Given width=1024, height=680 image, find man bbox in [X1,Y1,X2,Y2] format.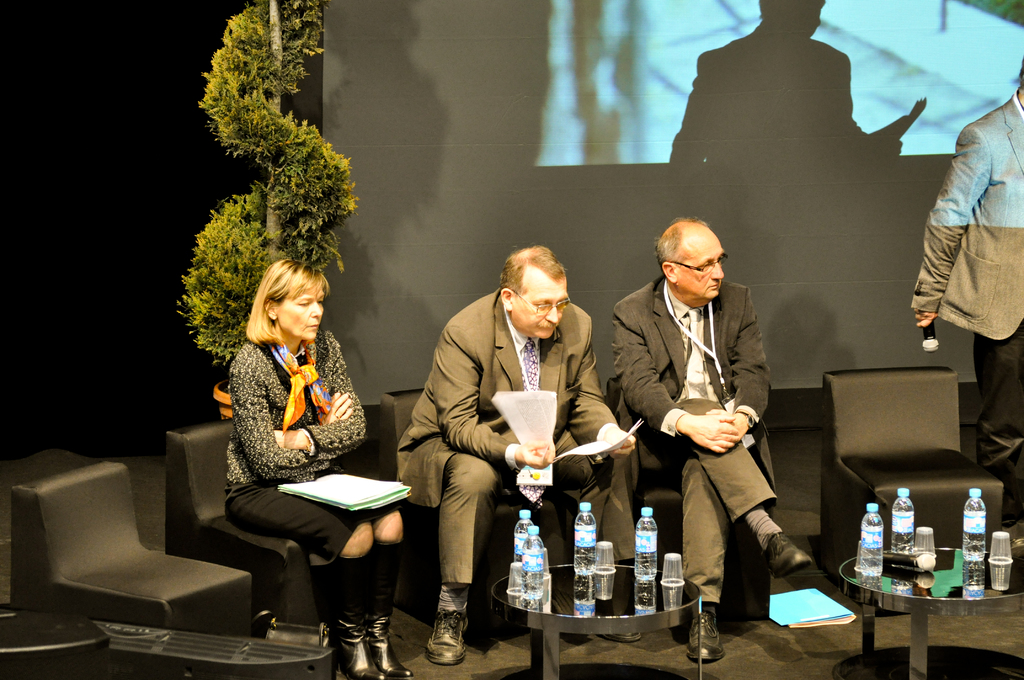
[616,215,808,638].
